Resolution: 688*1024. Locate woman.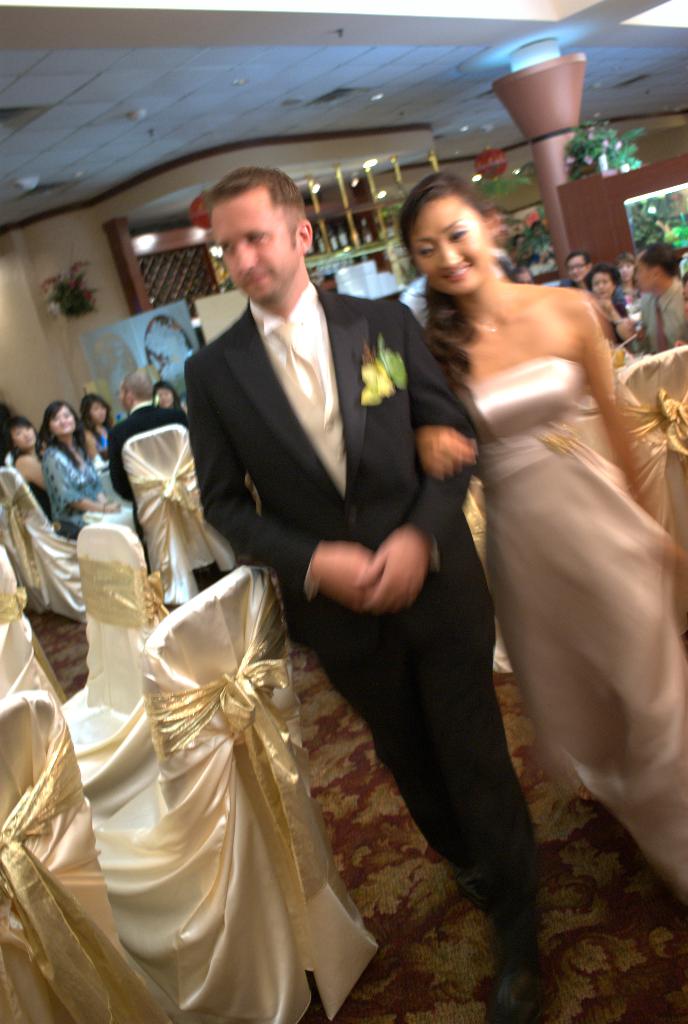
(x1=76, y1=390, x2=116, y2=451).
